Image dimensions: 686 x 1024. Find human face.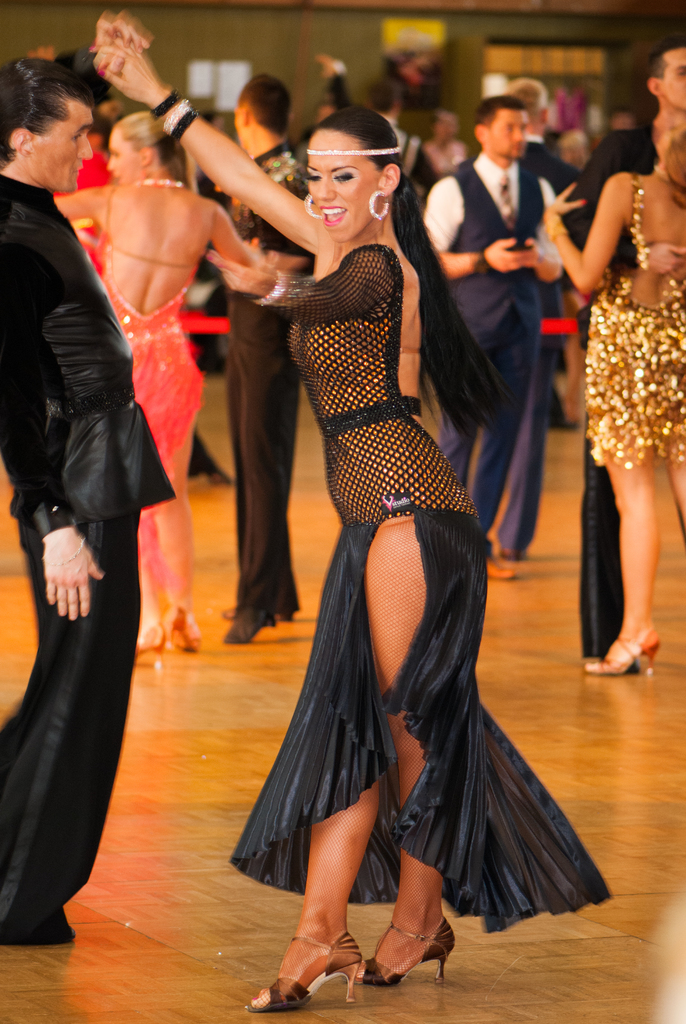
box=[307, 129, 379, 243].
